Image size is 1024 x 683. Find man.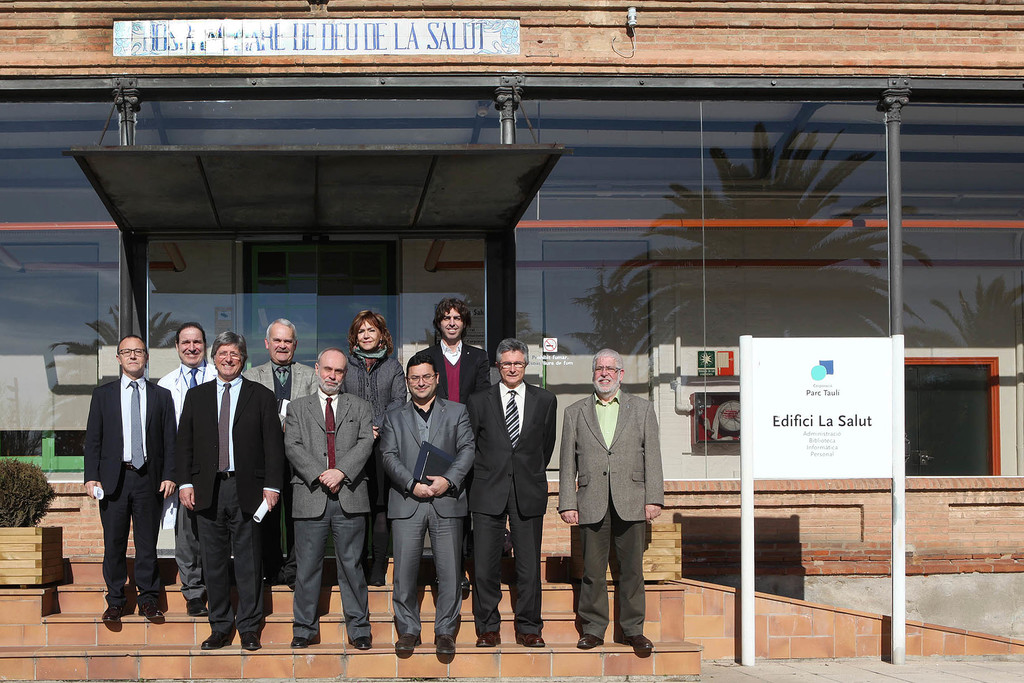
86/330/169/621.
